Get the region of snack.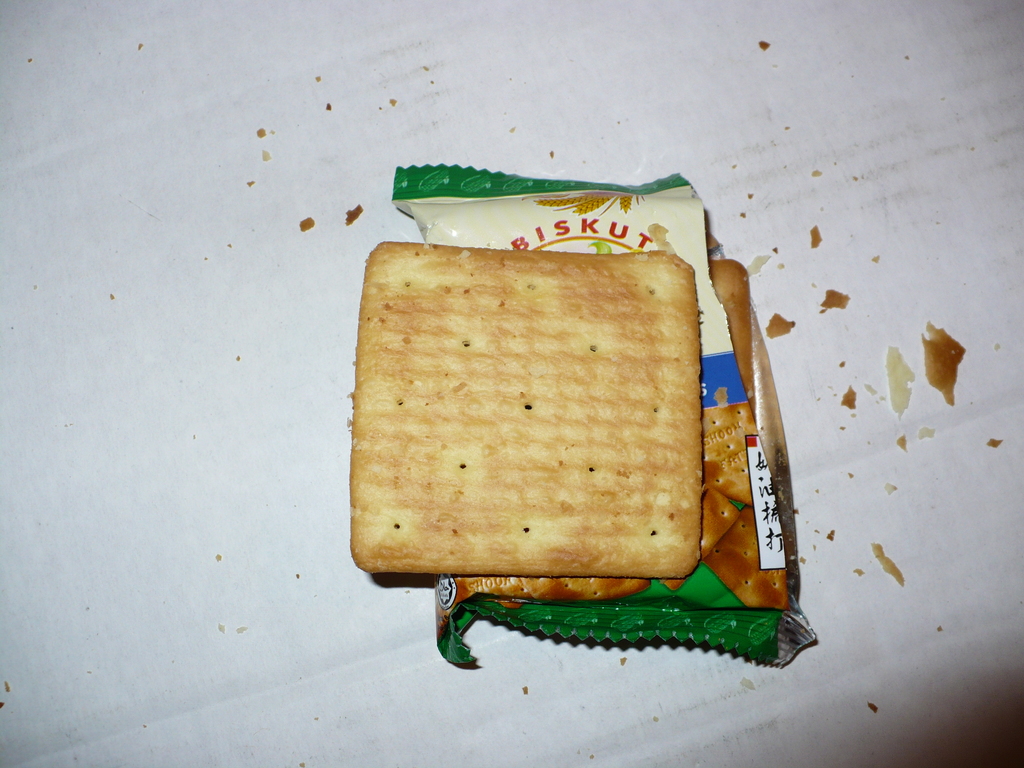
detection(656, 490, 737, 595).
